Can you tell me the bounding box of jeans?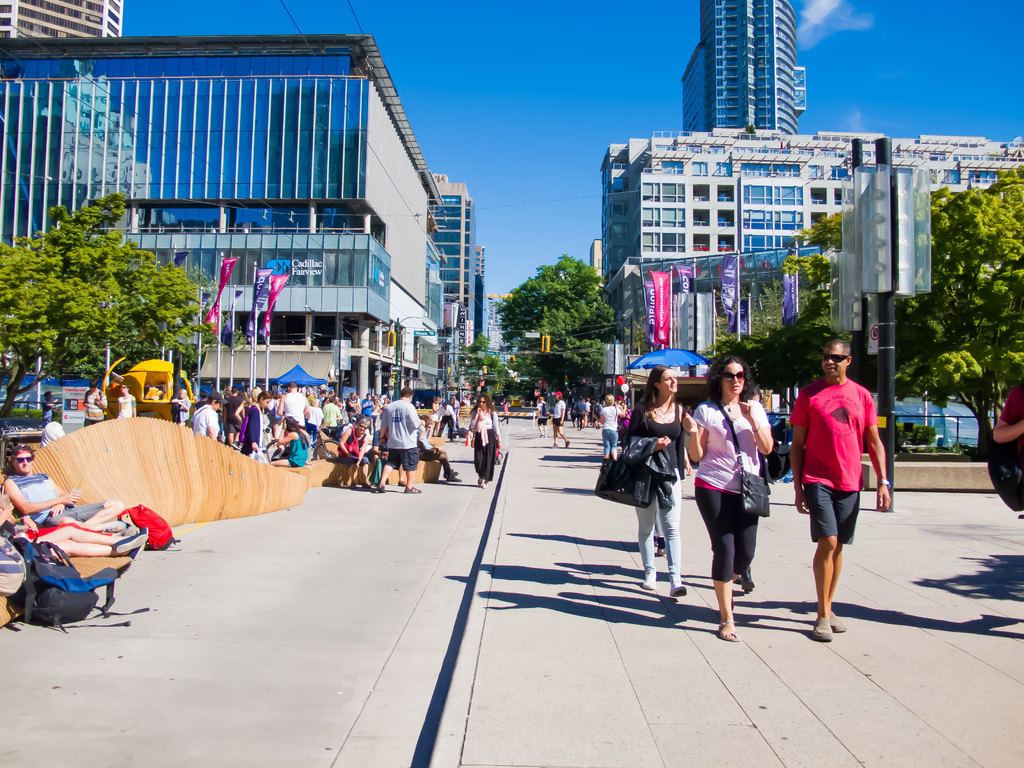
{"left": 625, "top": 467, "right": 684, "bottom": 577}.
